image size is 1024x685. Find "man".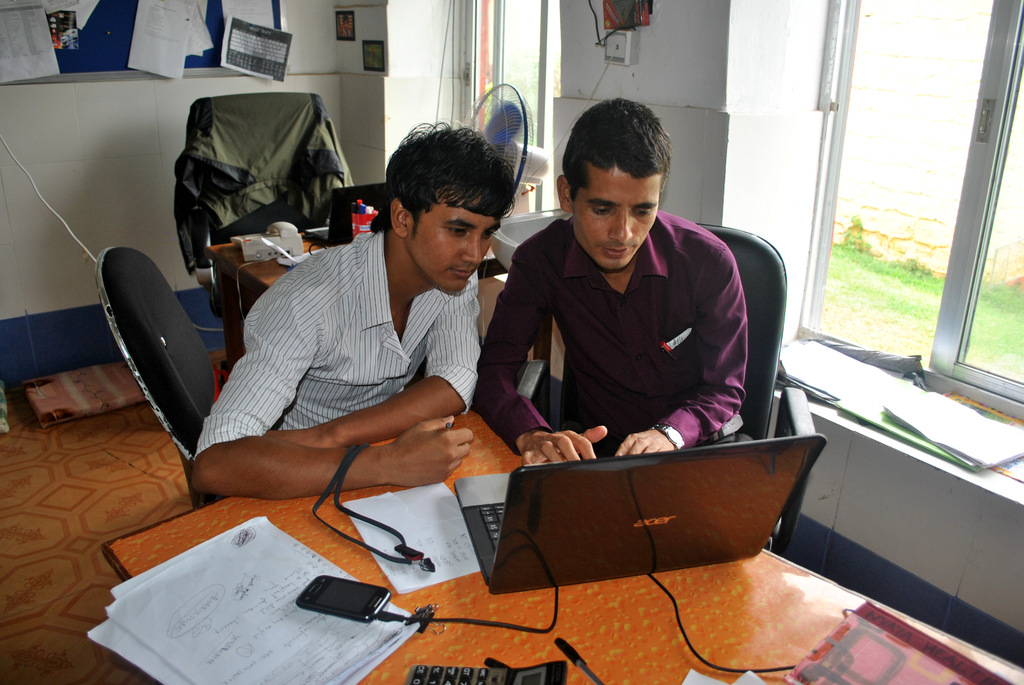
(484,98,753,454).
